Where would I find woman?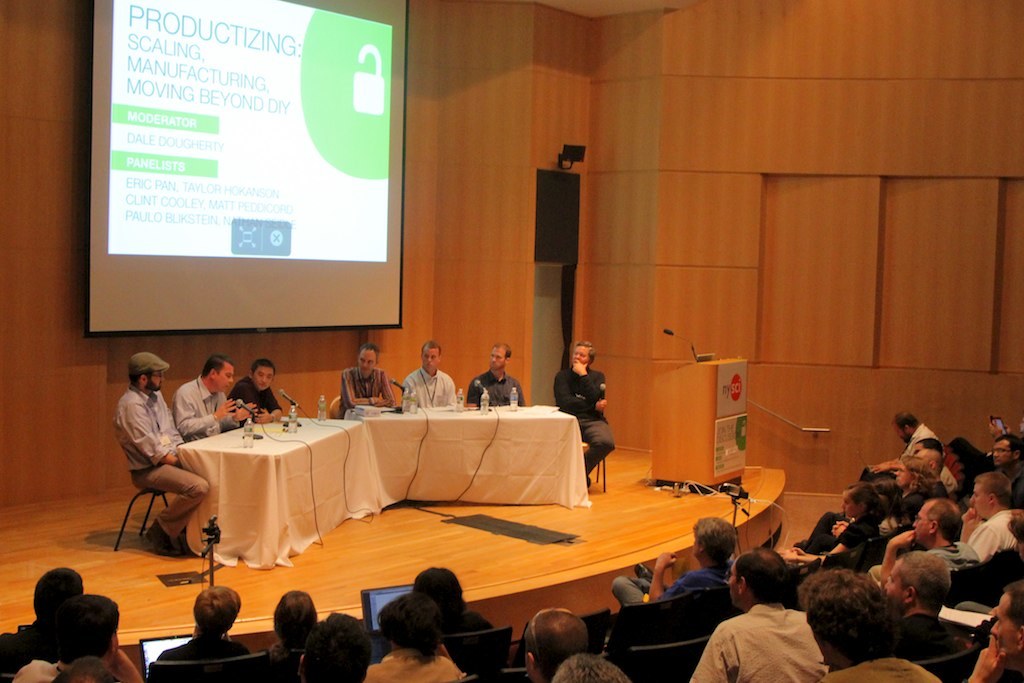
At bbox=[411, 565, 495, 628].
